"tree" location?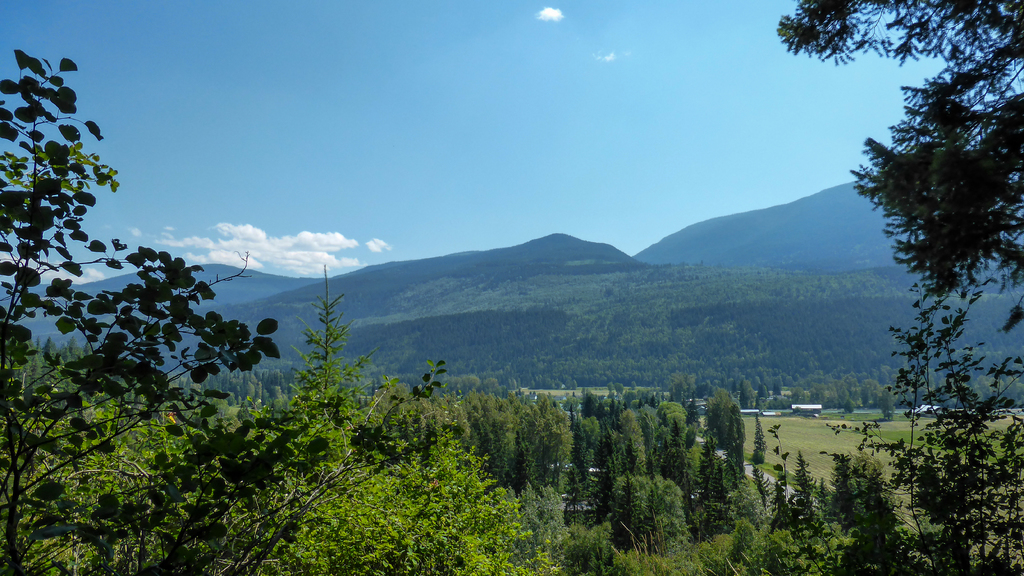
bbox=(0, 46, 462, 575)
